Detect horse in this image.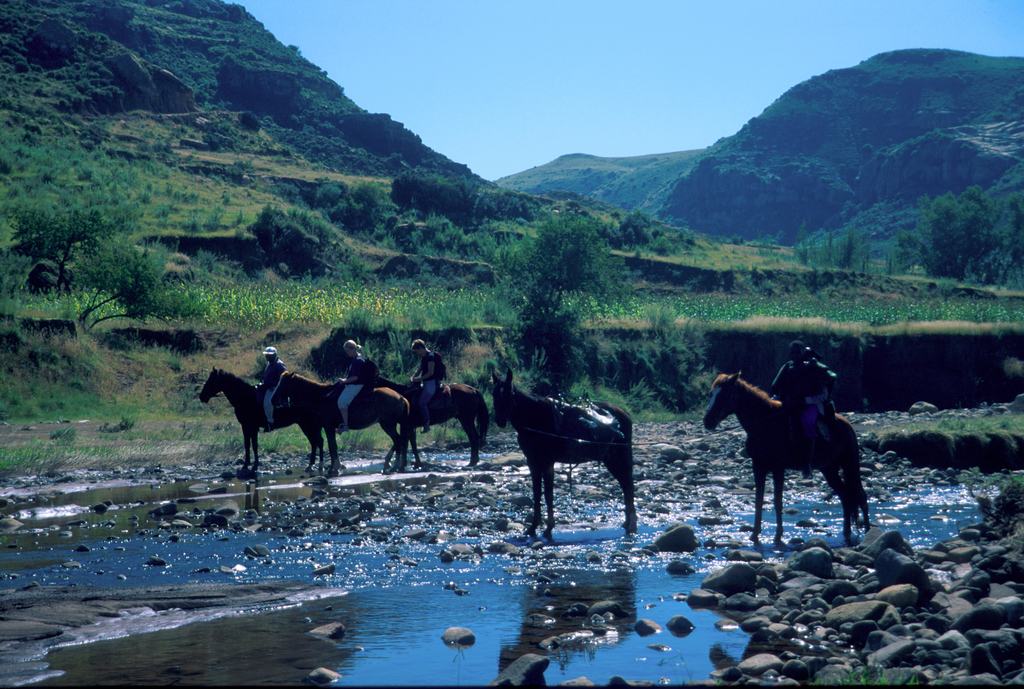
Detection: <box>200,365,327,475</box>.
